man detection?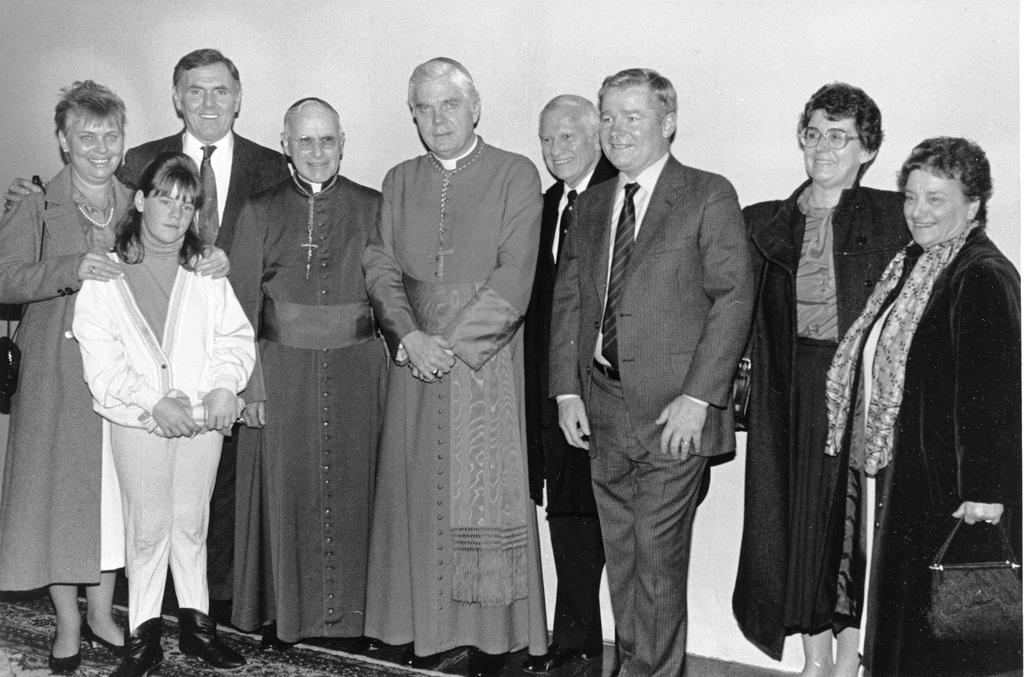
541, 75, 761, 676
